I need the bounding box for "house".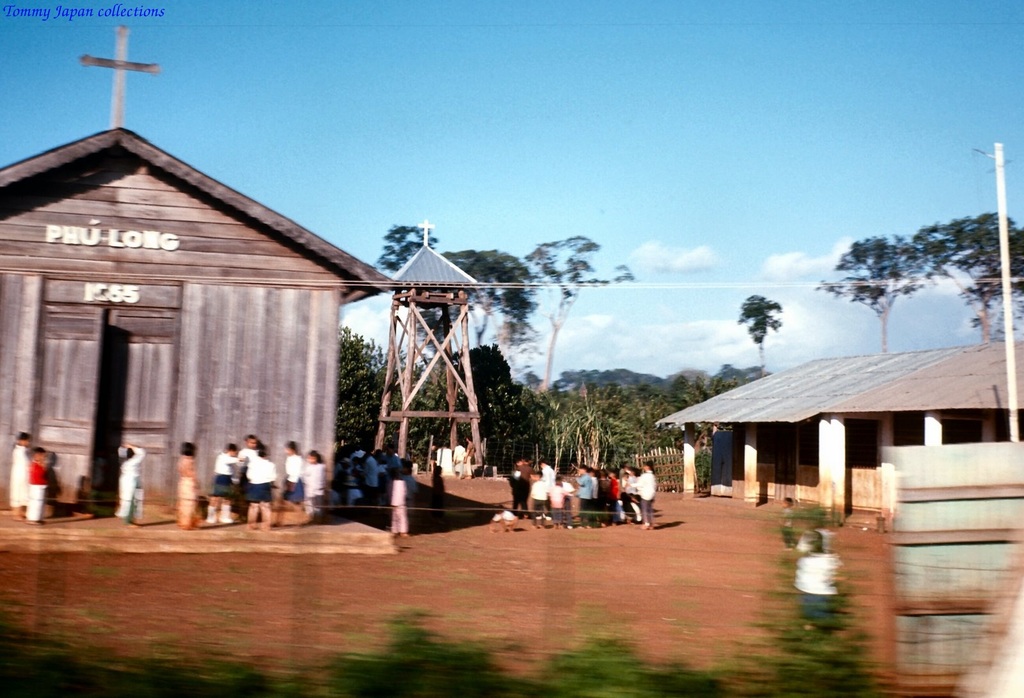
Here it is: [x1=0, y1=120, x2=394, y2=523].
